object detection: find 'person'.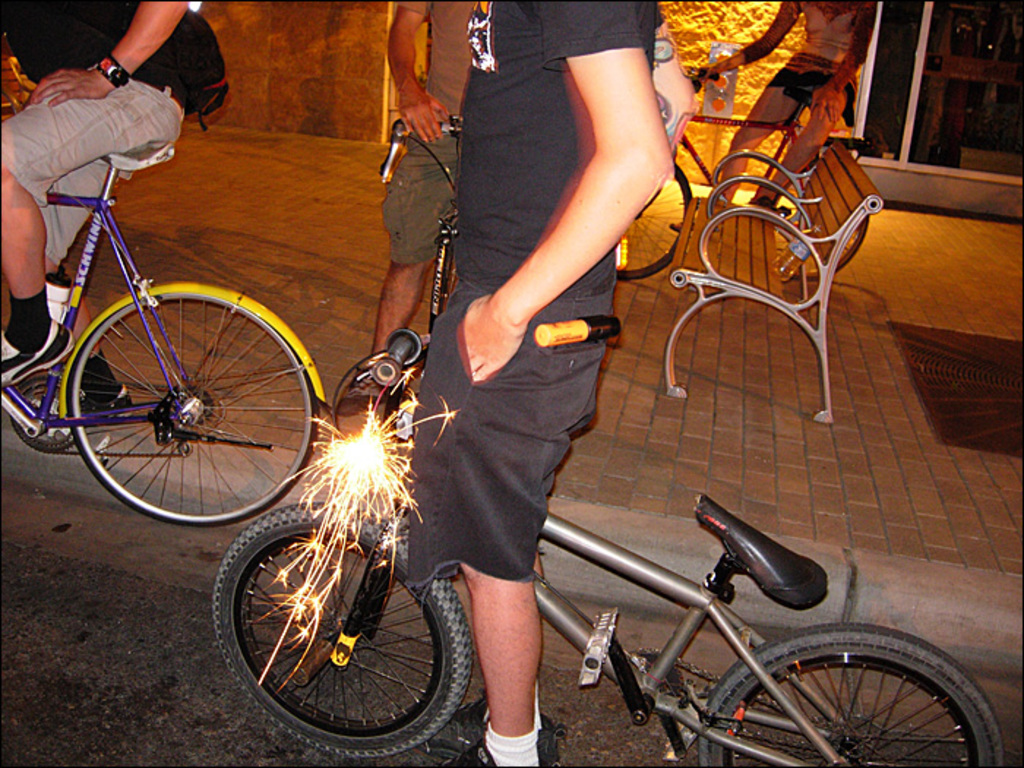
box=[335, 0, 499, 420].
